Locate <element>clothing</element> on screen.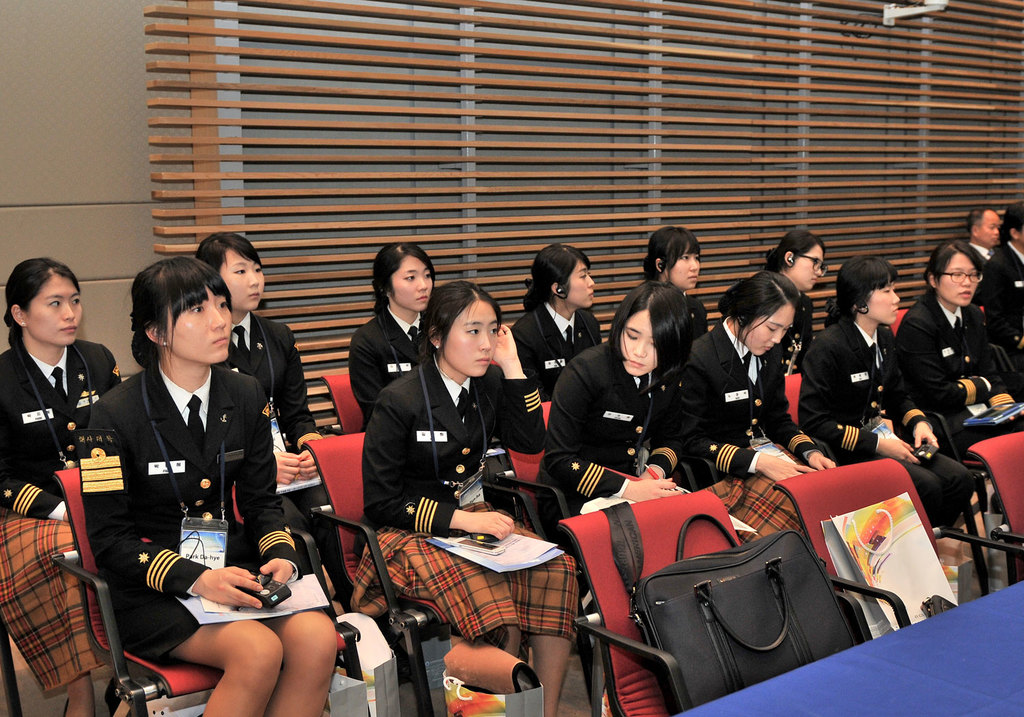
On screen at 509 297 607 404.
